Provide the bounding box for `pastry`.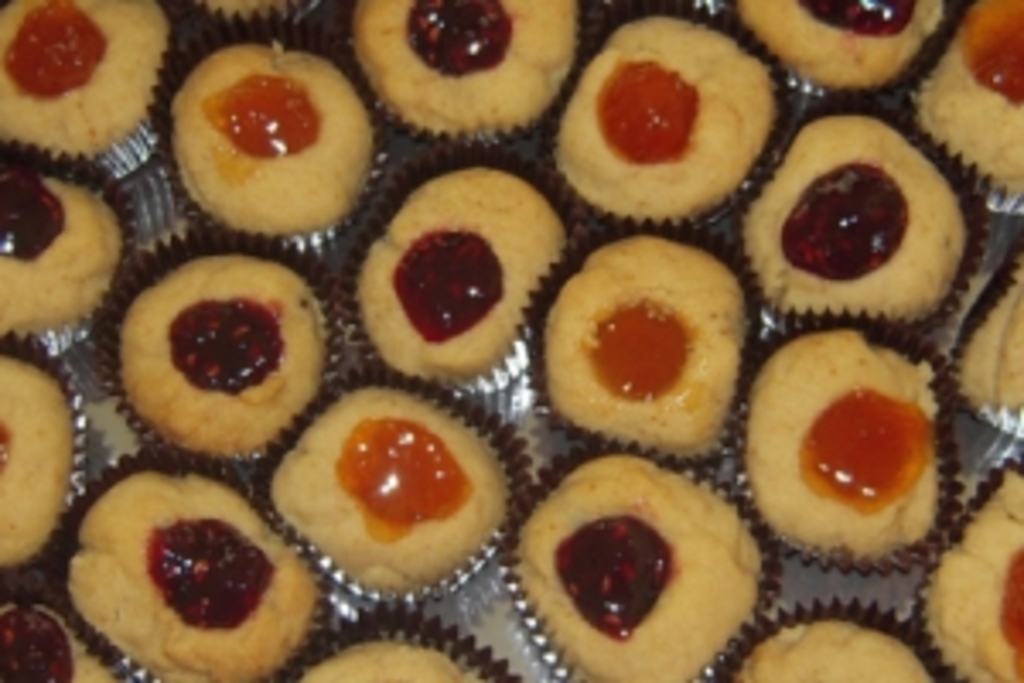
BBox(922, 468, 1021, 680).
